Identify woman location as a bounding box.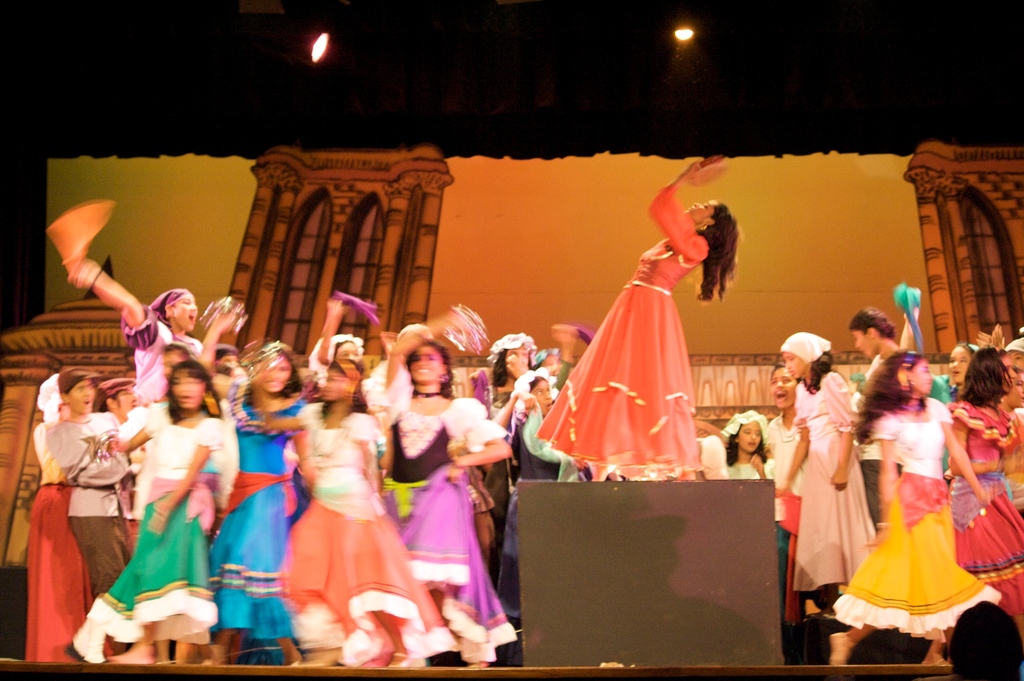
bbox=[825, 344, 1002, 666].
